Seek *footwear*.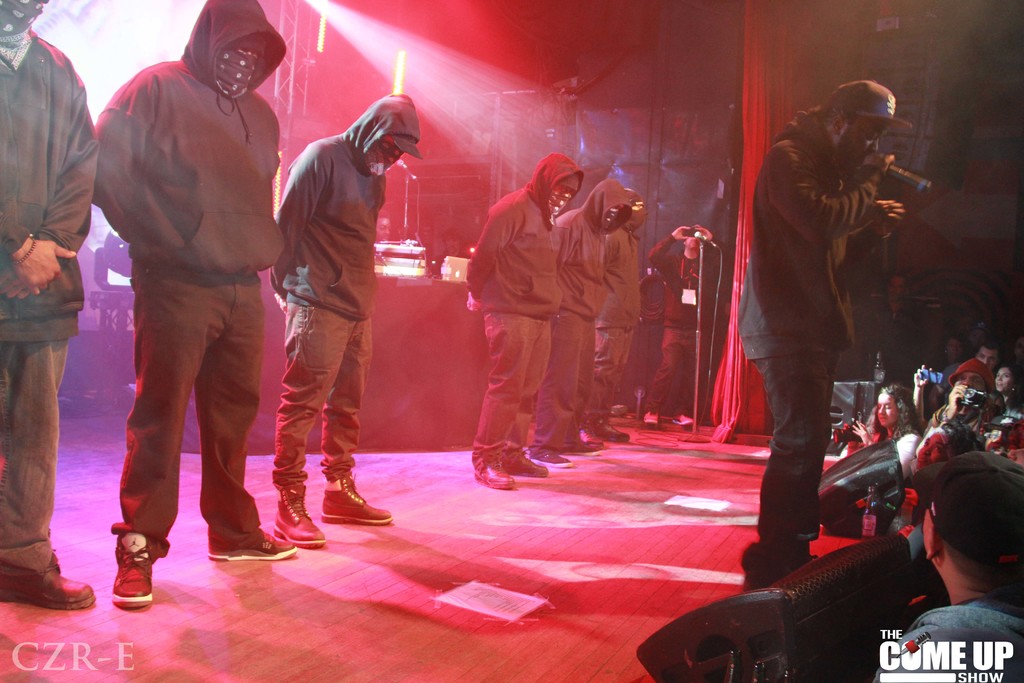
locate(476, 462, 515, 490).
